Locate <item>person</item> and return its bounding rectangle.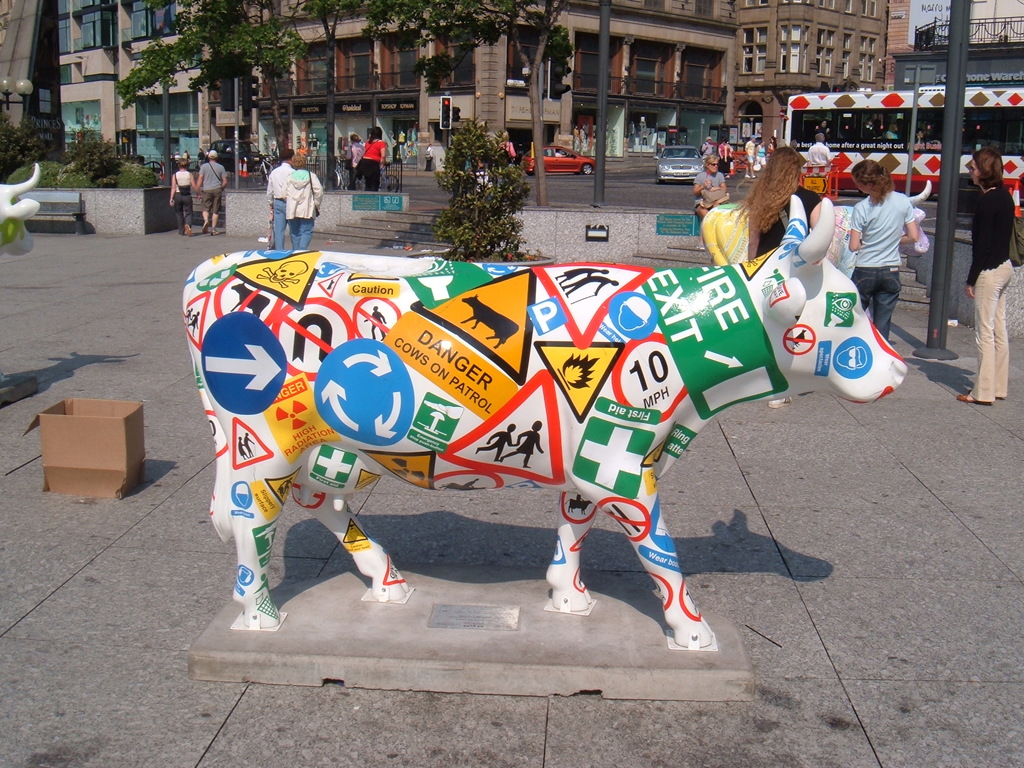
960:148:1013:402.
